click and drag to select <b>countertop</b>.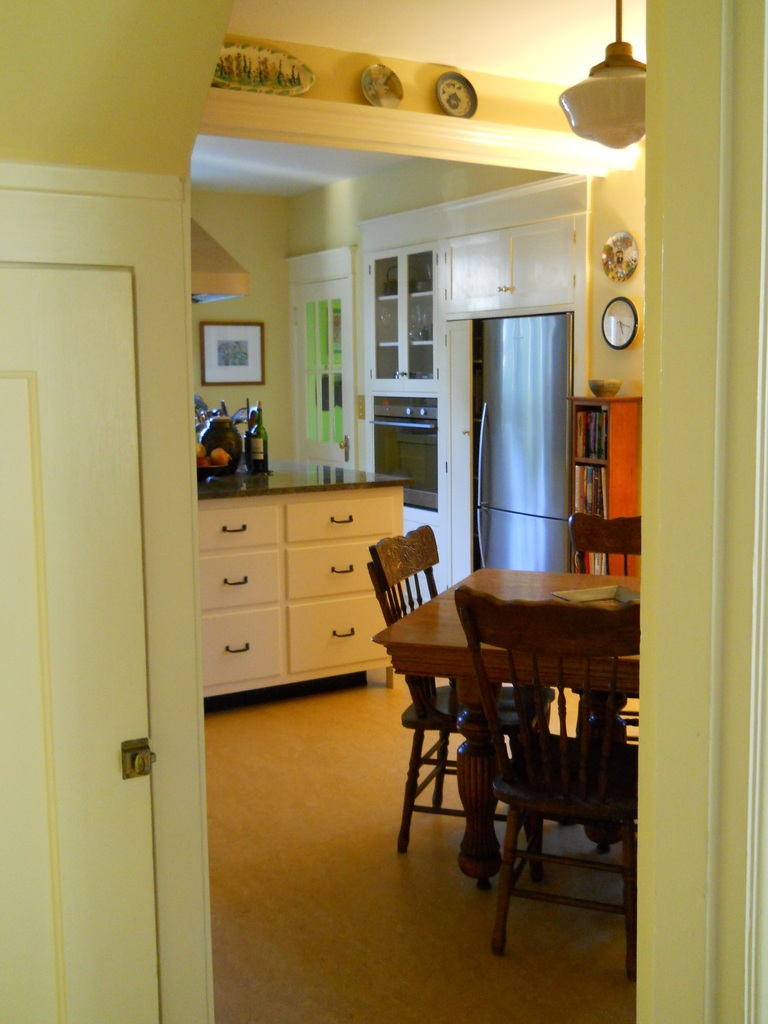
Selection: x1=203, y1=449, x2=410, y2=689.
